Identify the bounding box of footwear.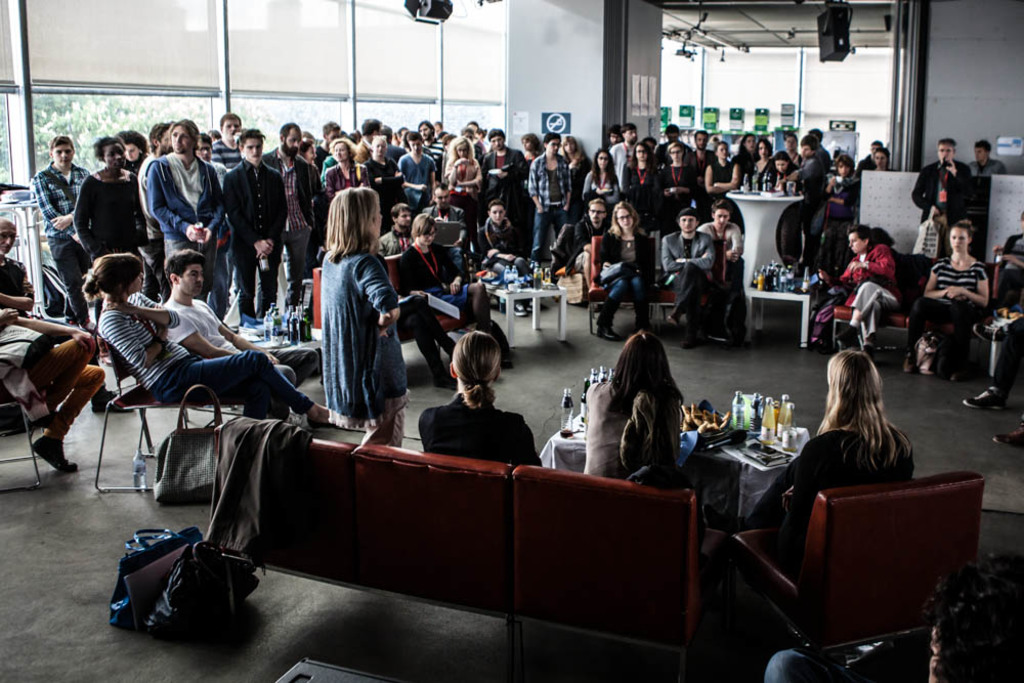
Rect(240, 323, 265, 346).
